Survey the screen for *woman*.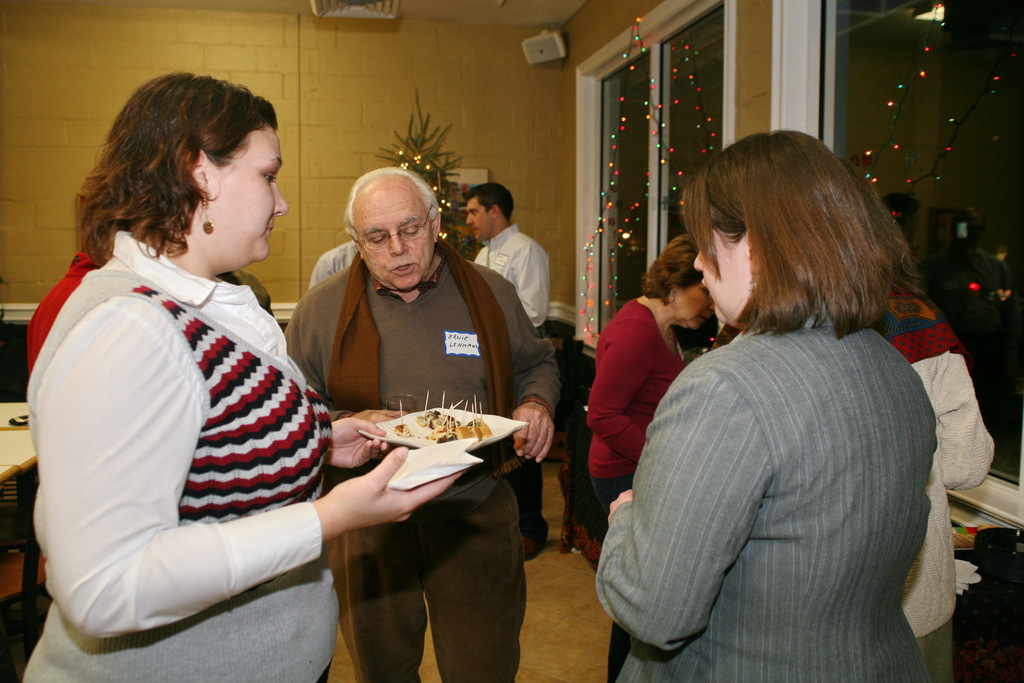
Survey found: (20, 69, 480, 682).
